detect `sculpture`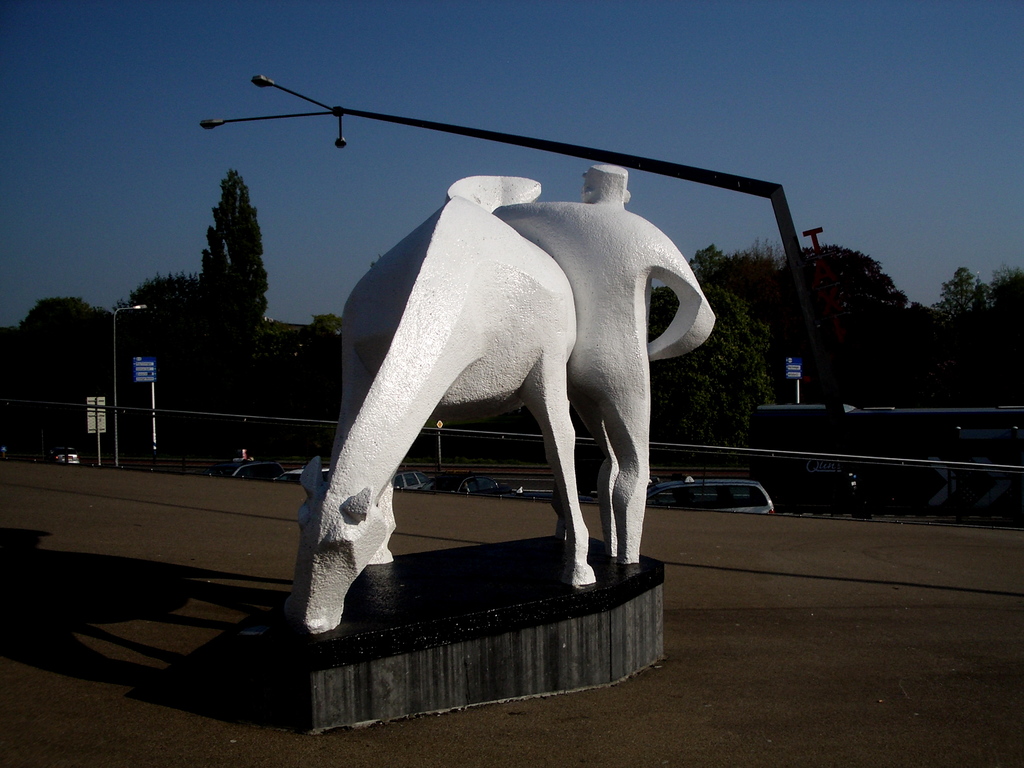
x1=218 y1=106 x2=714 y2=691
